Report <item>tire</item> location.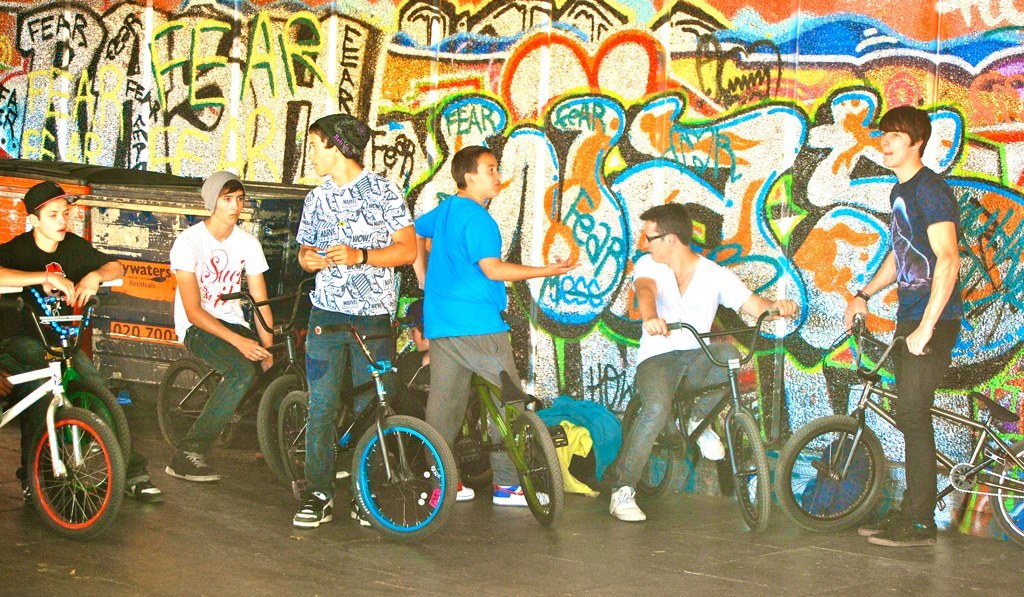
Report: {"left": 621, "top": 398, "right": 688, "bottom": 500}.
